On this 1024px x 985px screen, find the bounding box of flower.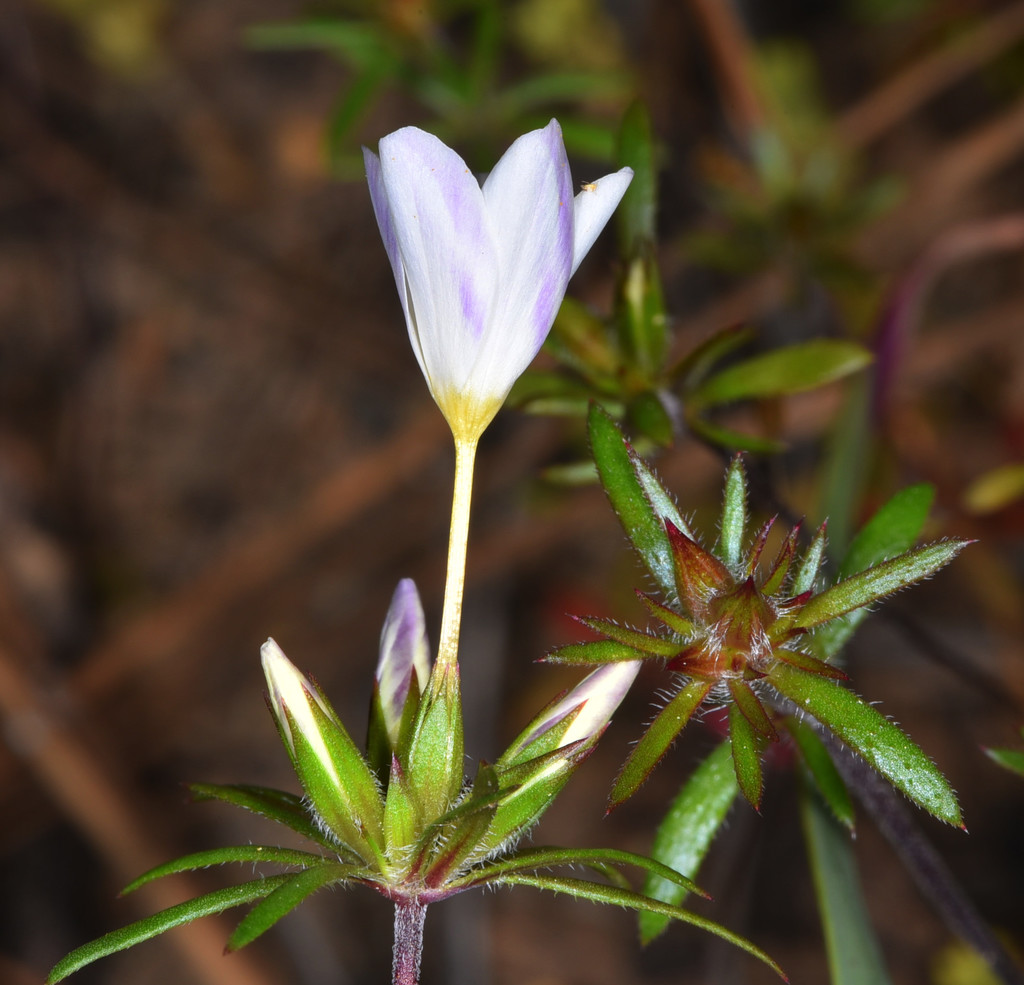
Bounding box: crop(481, 640, 671, 858).
